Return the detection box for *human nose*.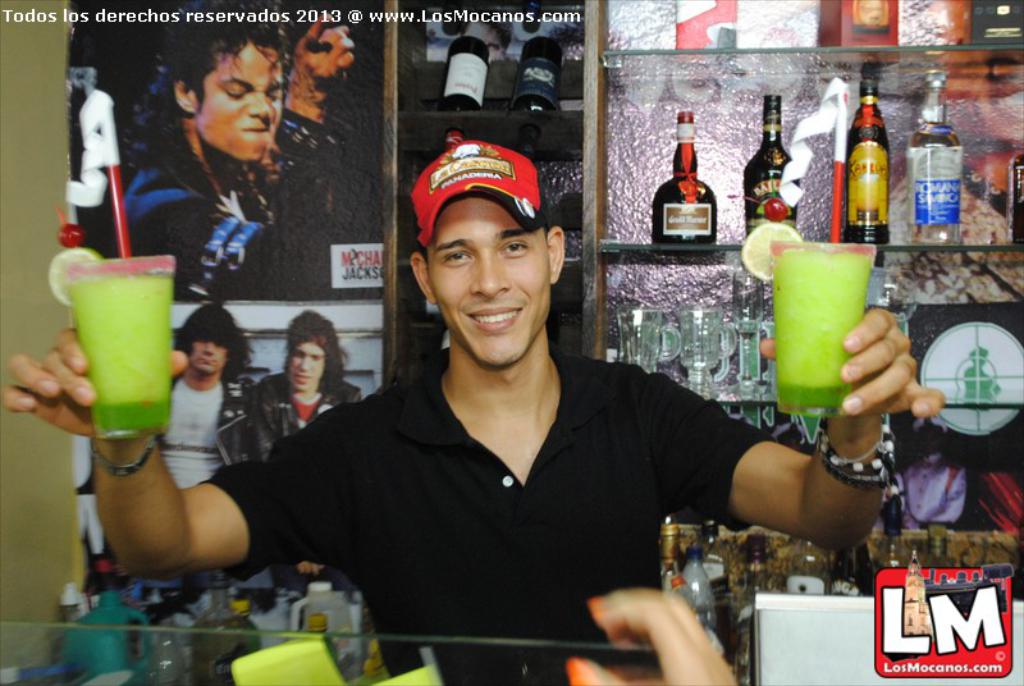
471:252:507:299.
